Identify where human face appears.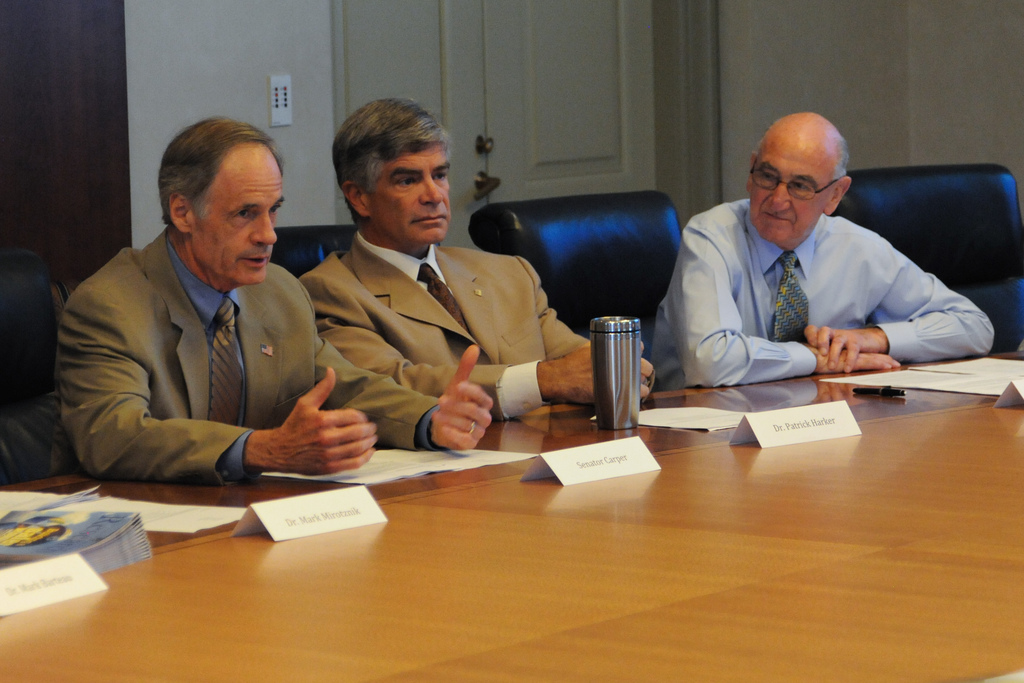
Appears at {"left": 752, "top": 145, "right": 827, "bottom": 243}.
